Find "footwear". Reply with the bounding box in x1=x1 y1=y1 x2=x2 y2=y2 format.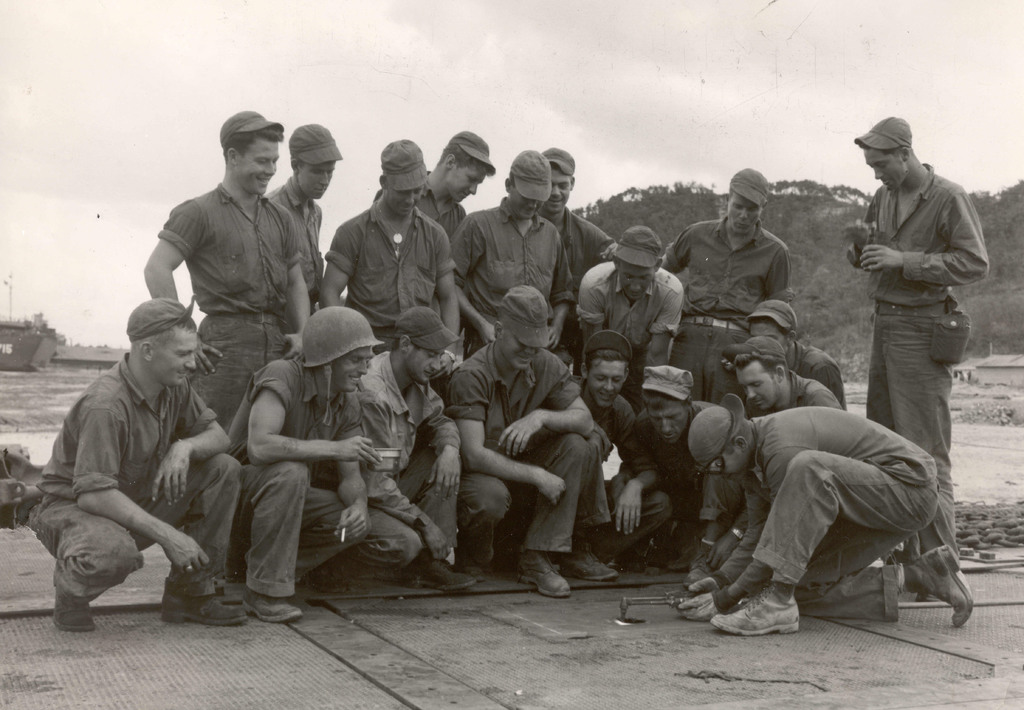
x1=561 y1=558 x2=621 y2=591.
